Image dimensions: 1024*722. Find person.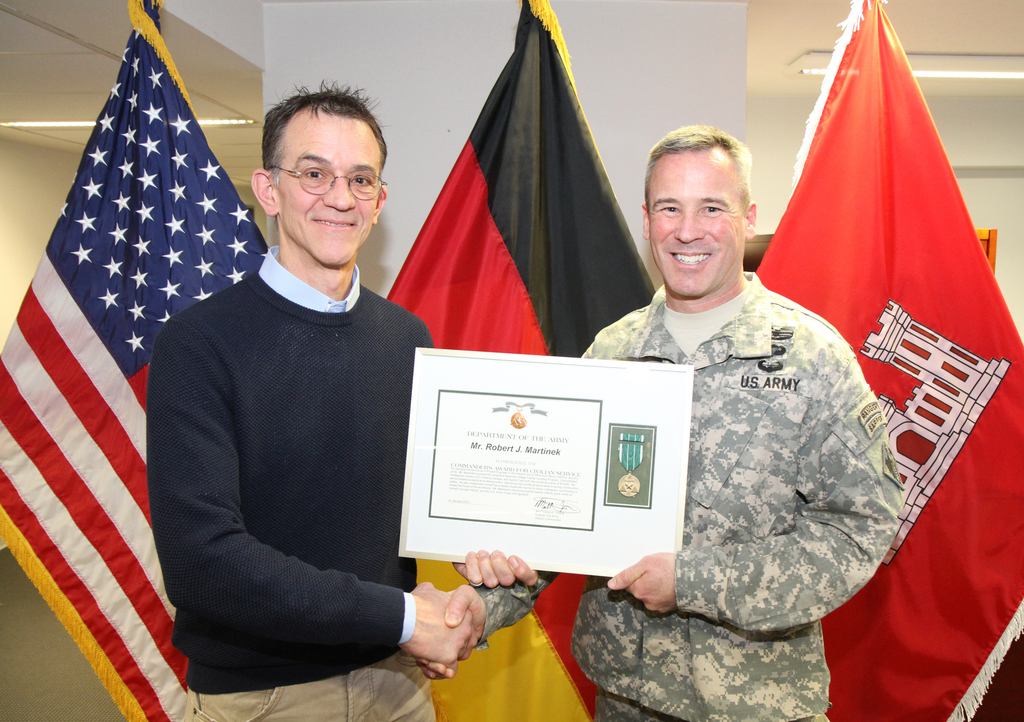
(left=145, top=80, right=473, bottom=721).
